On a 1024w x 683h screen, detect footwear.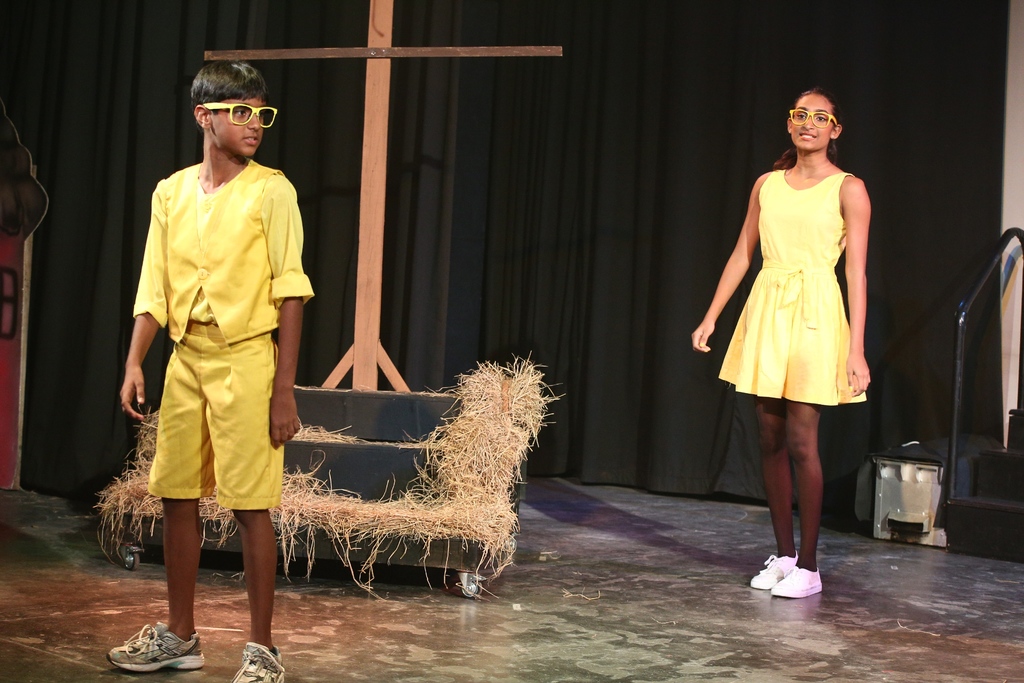
(108,619,205,666).
